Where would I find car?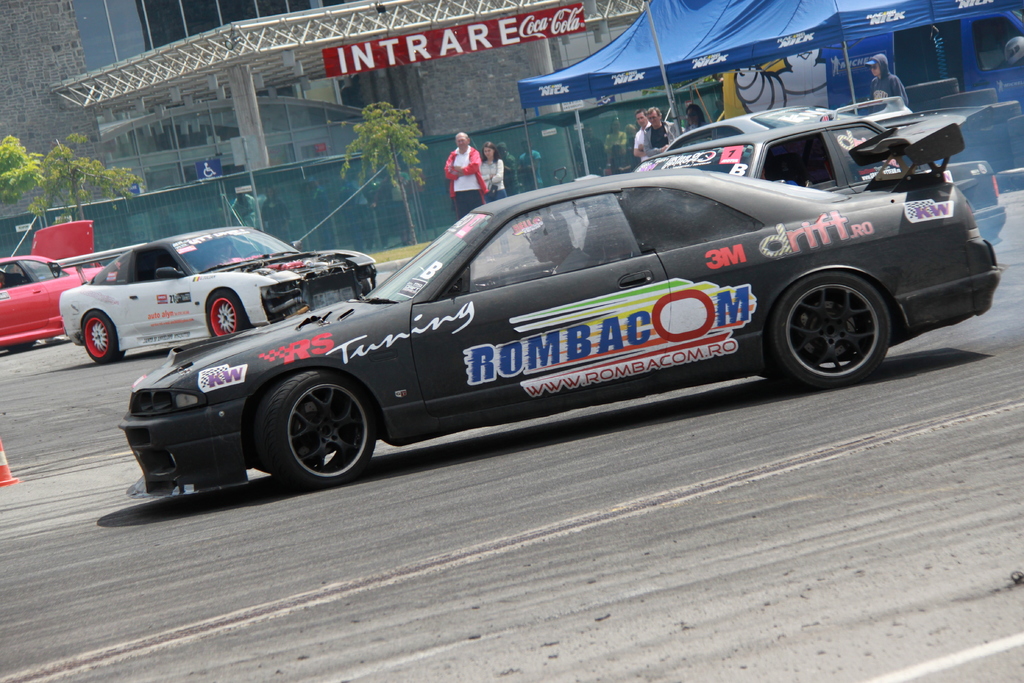
At box=[630, 94, 1007, 245].
